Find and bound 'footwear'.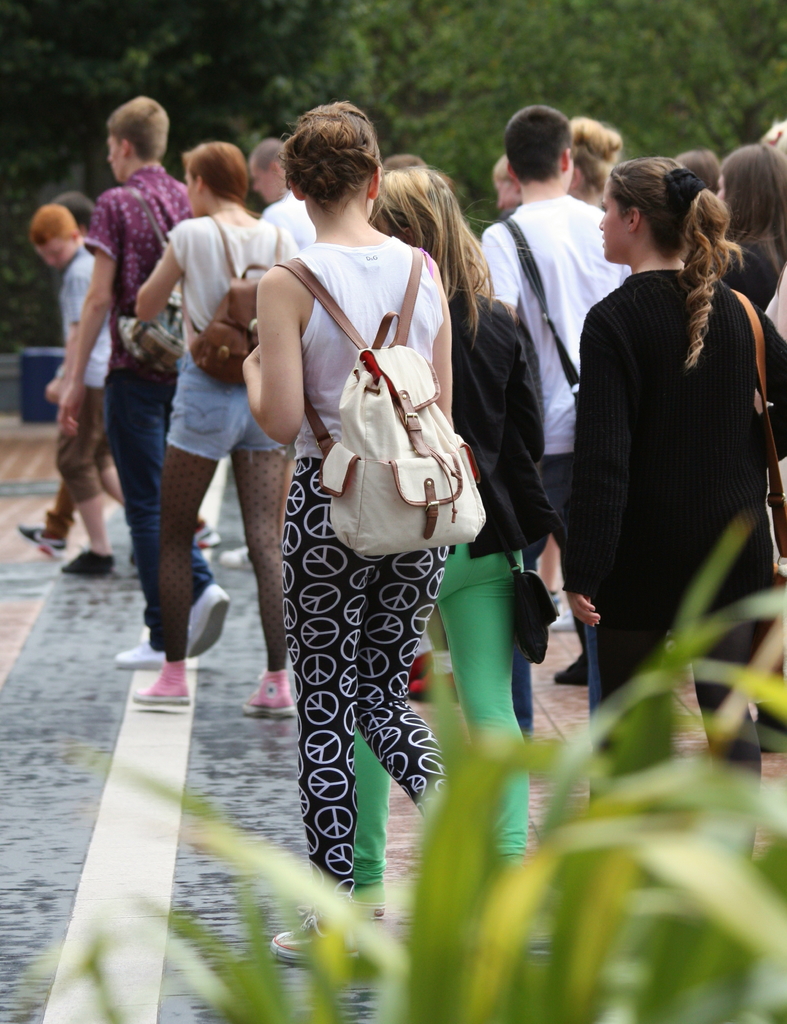
Bound: l=553, t=653, r=588, b=688.
